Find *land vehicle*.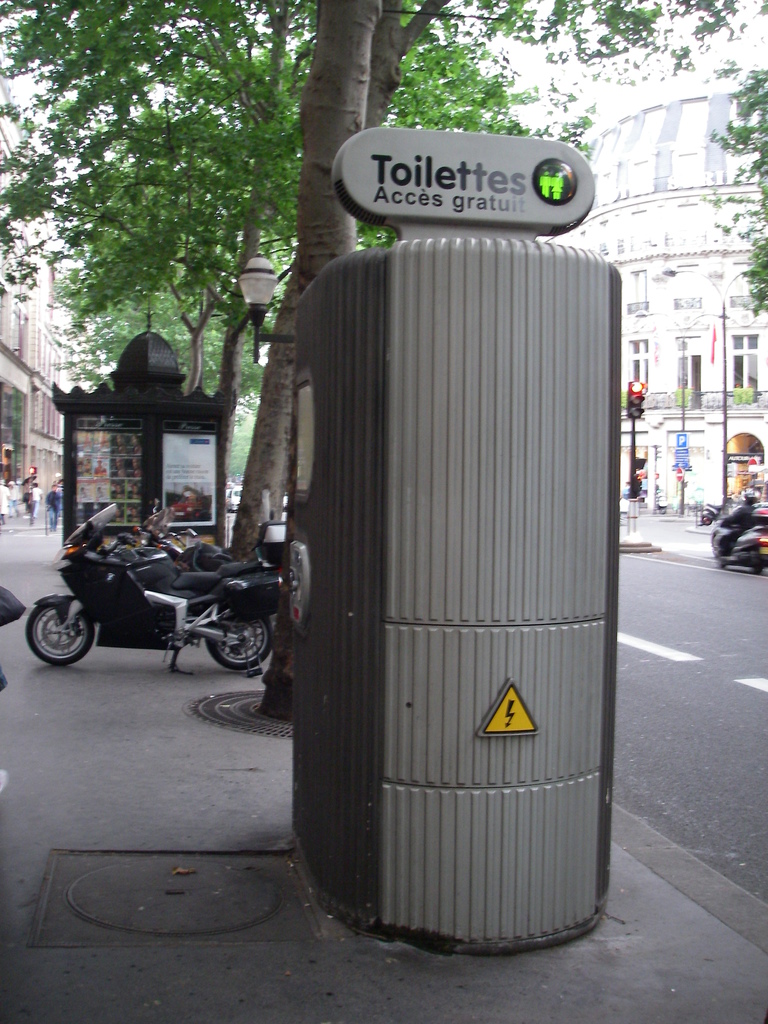
box=[171, 531, 232, 576].
